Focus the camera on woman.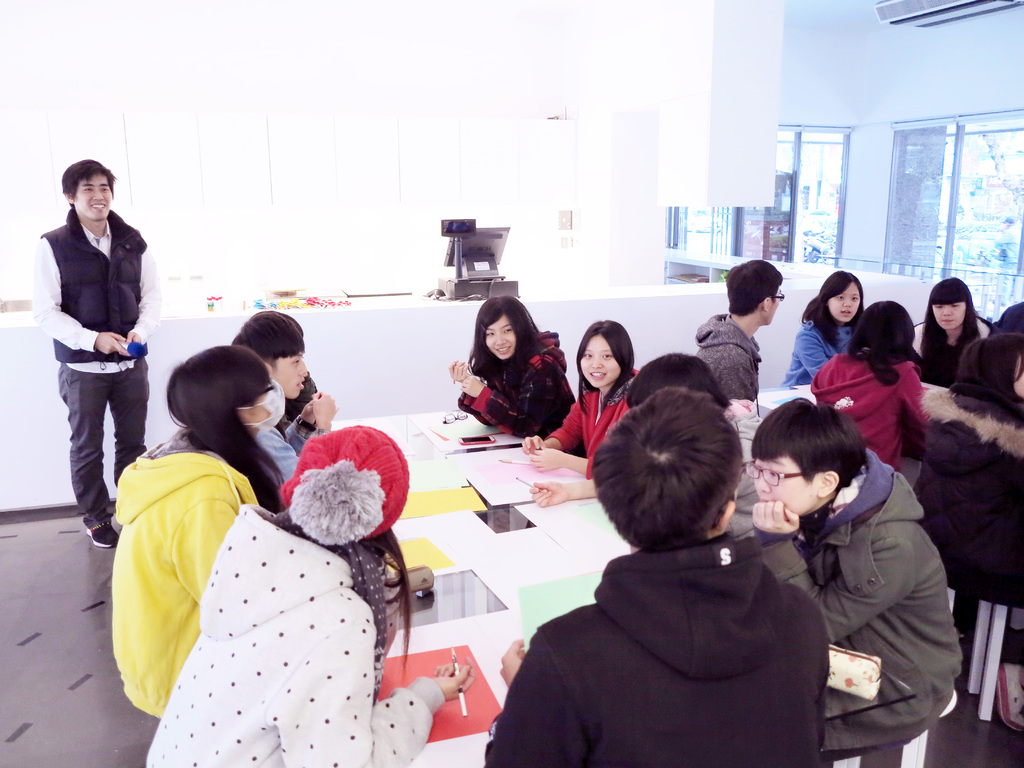
Focus region: detection(809, 299, 939, 470).
